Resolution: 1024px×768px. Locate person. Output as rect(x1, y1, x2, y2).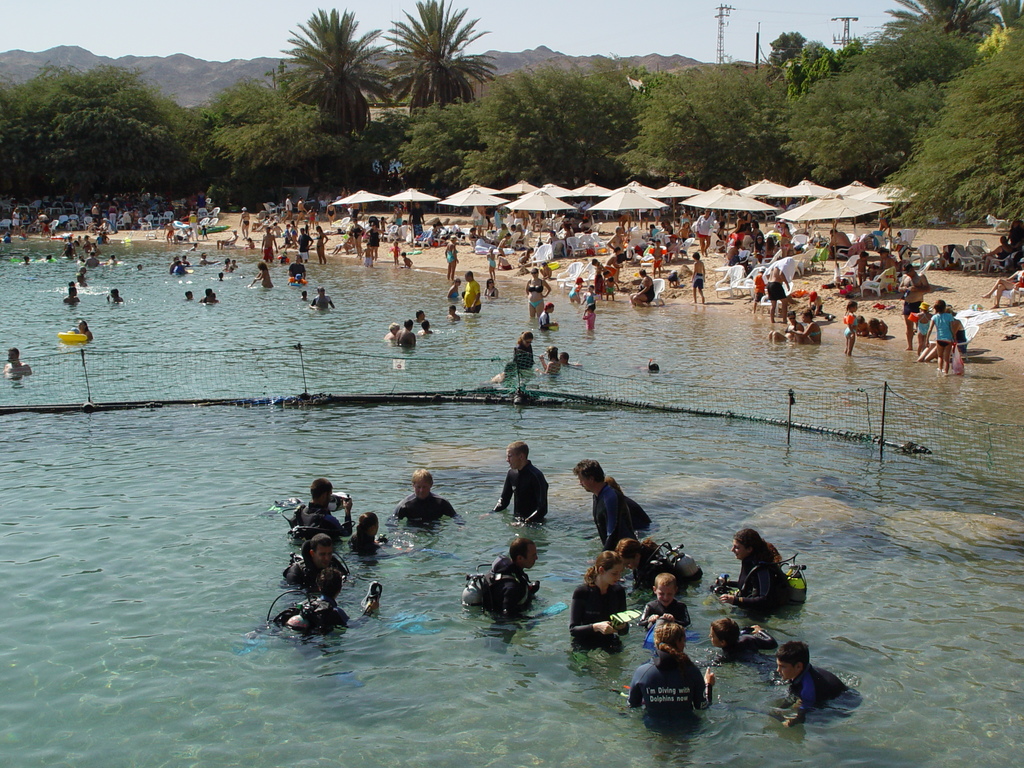
rect(95, 205, 96, 216).
